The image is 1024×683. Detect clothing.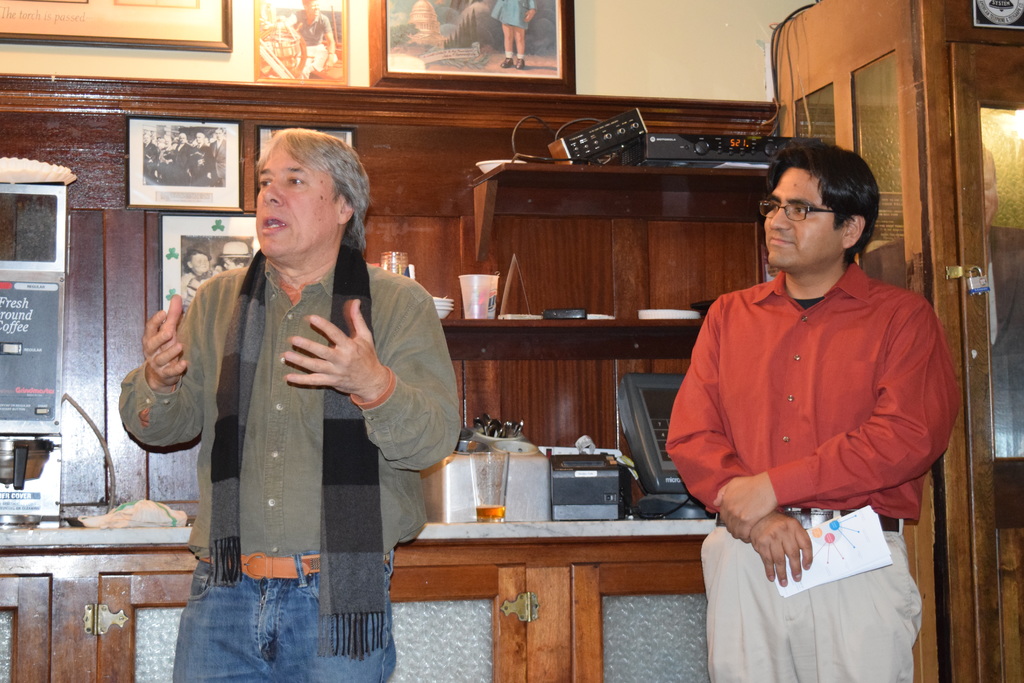
Detection: [x1=490, y1=0, x2=538, y2=28].
